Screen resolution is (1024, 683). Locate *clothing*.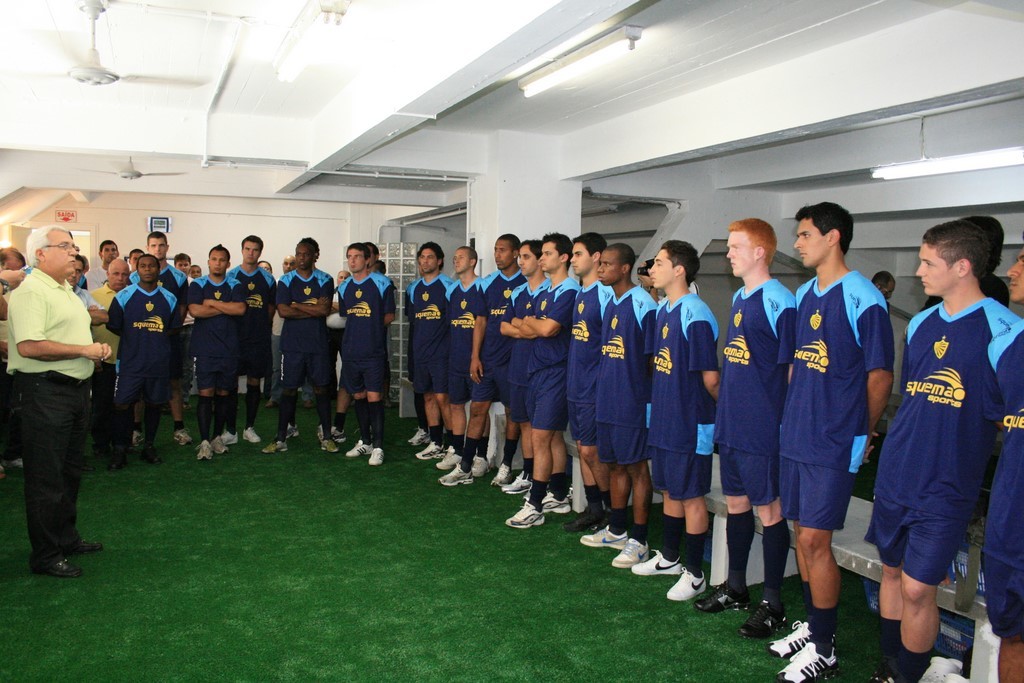
216 261 282 425.
